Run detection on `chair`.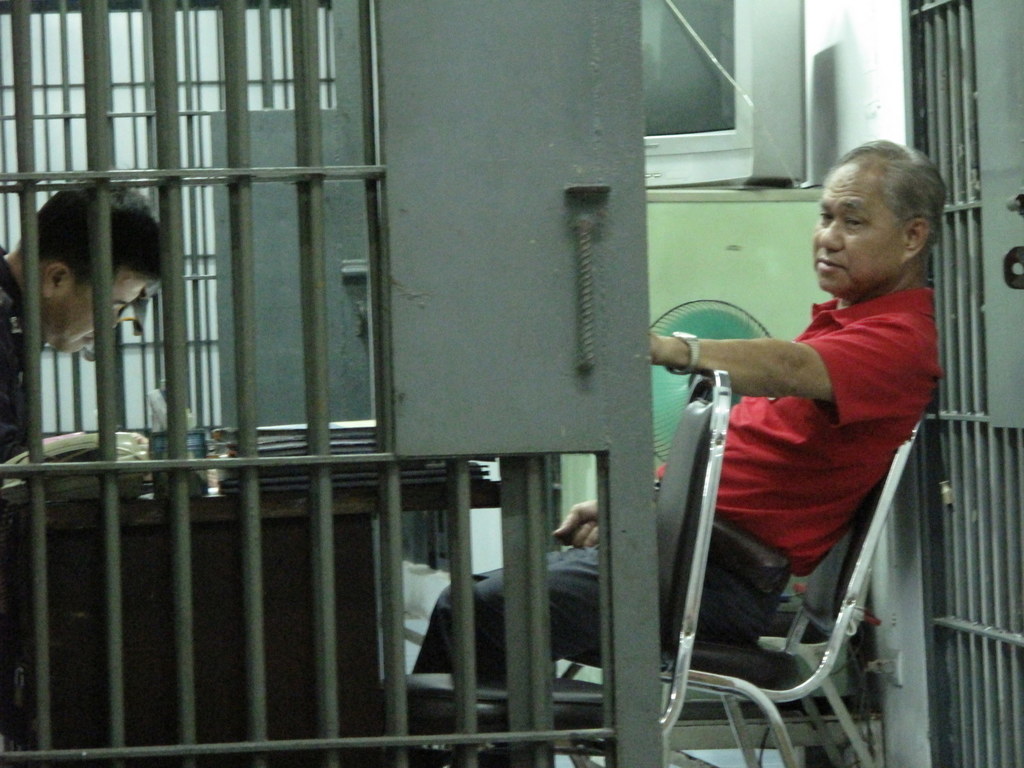
Result: crop(550, 406, 927, 767).
